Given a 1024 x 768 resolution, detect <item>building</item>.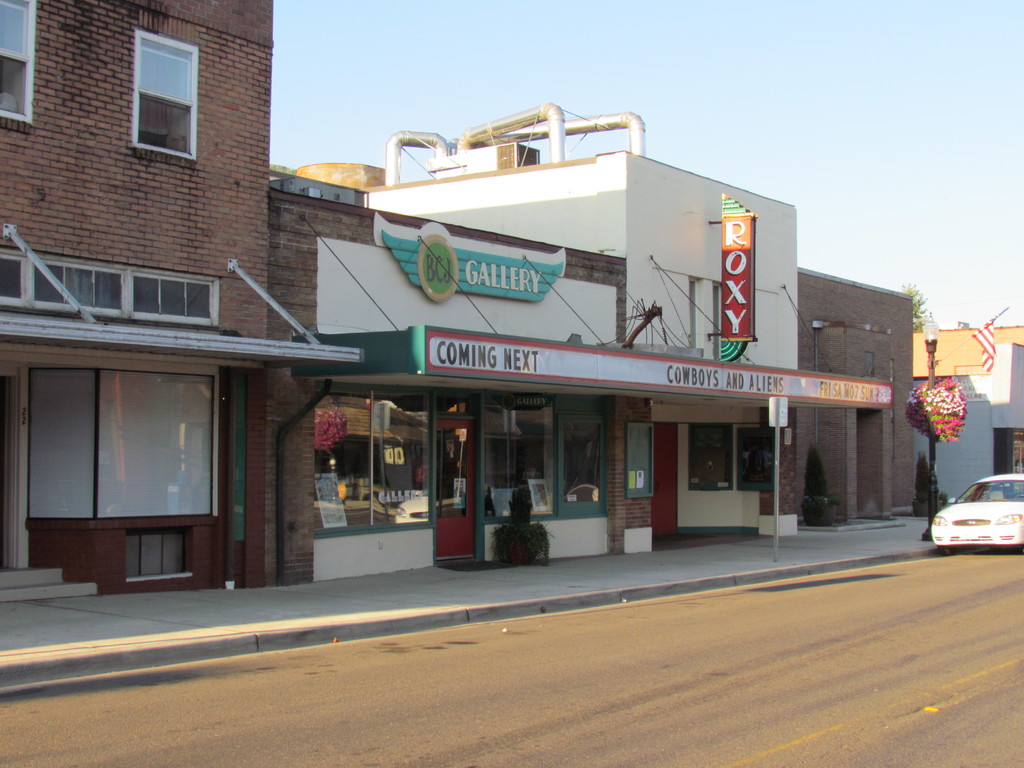
x1=913 y1=327 x2=1023 y2=379.
